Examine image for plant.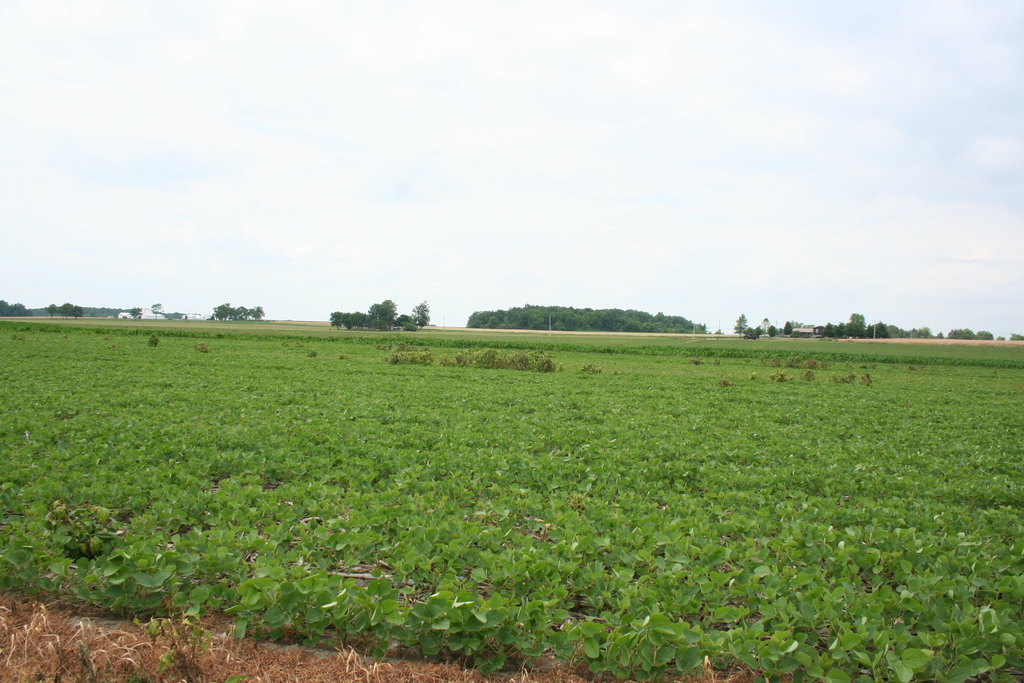
Examination result: bbox=[687, 352, 707, 368].
